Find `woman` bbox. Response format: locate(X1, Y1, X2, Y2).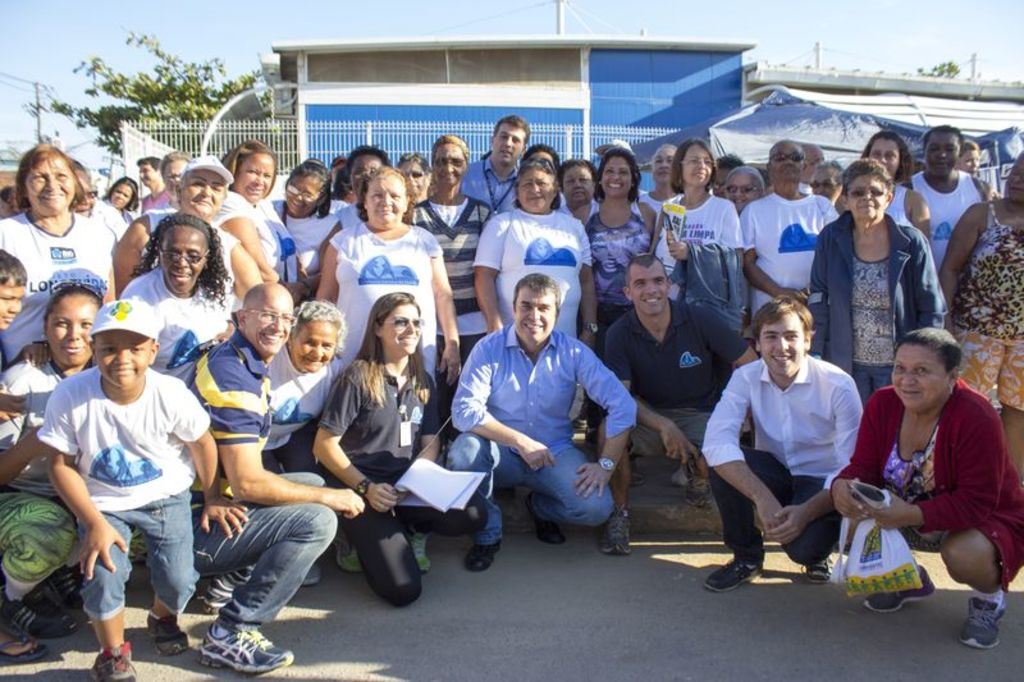
locate(835, 125, 937, 235).
